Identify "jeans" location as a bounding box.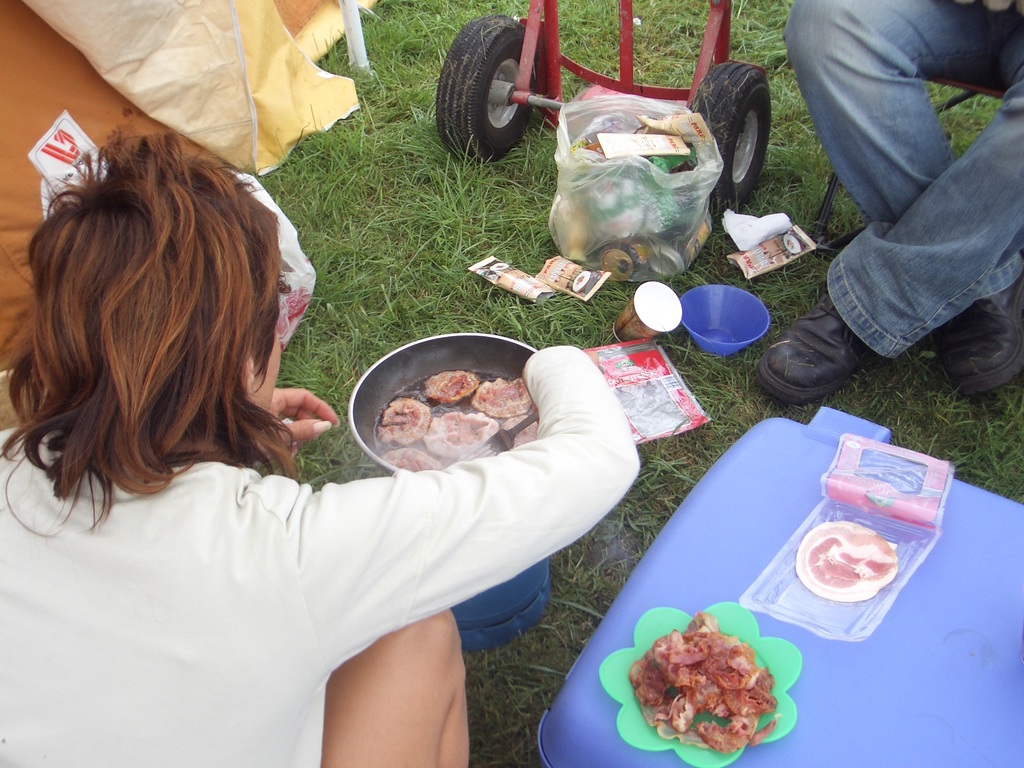
box(756, 27, 1011, 397).
